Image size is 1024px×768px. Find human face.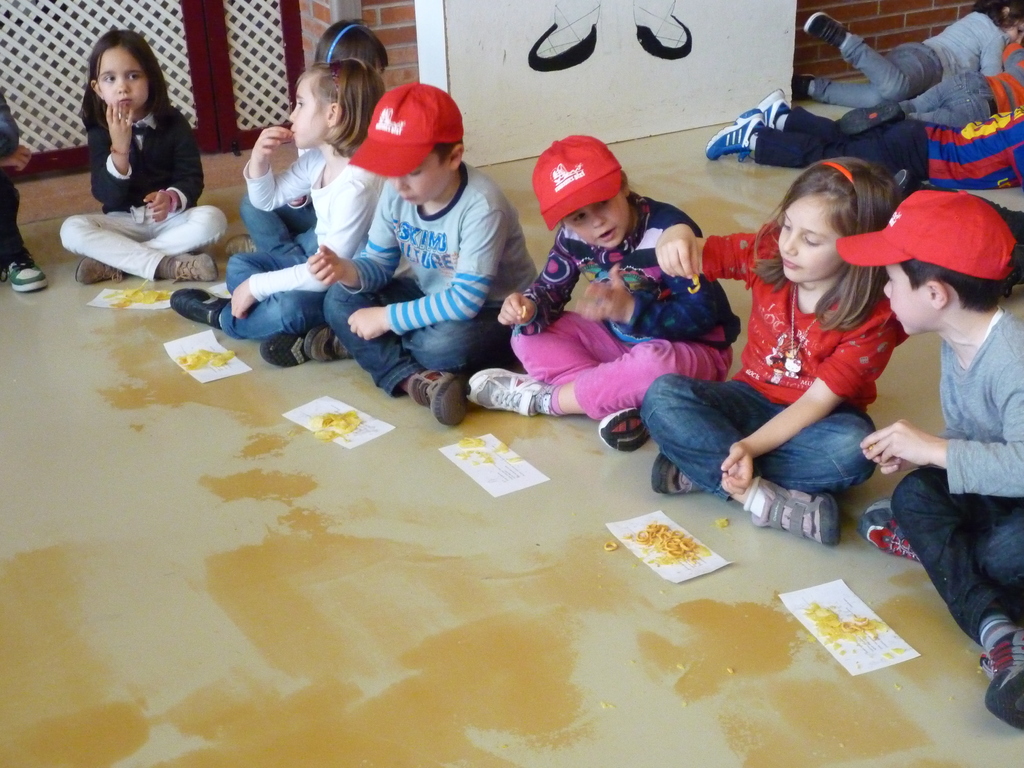
392, 141, 453, 213.
